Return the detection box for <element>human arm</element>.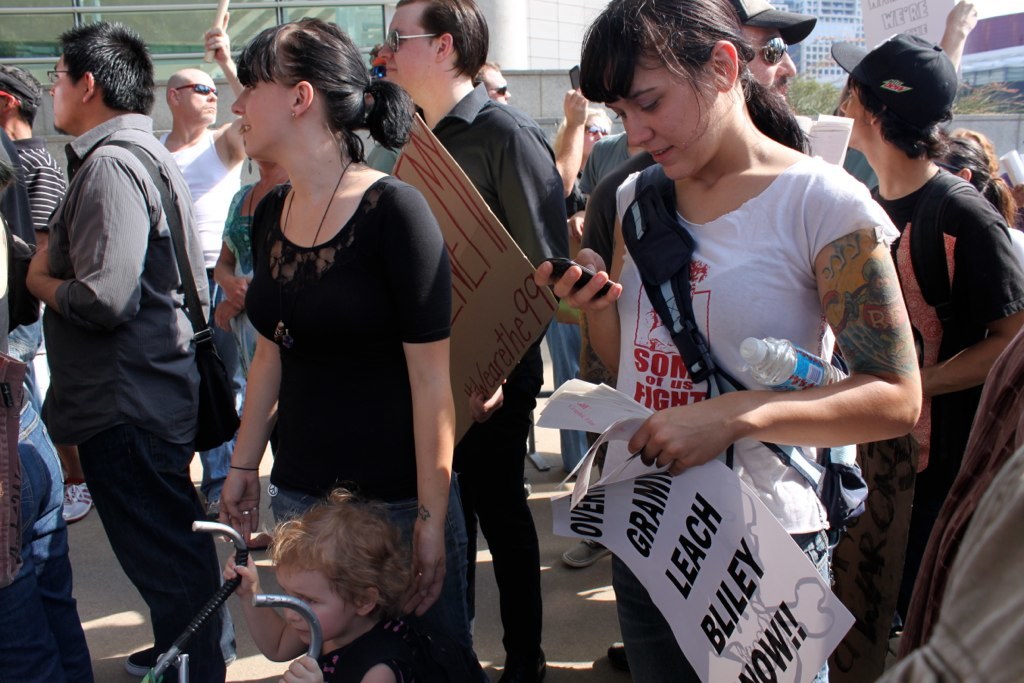
<box>531,171,642,387</box>.
